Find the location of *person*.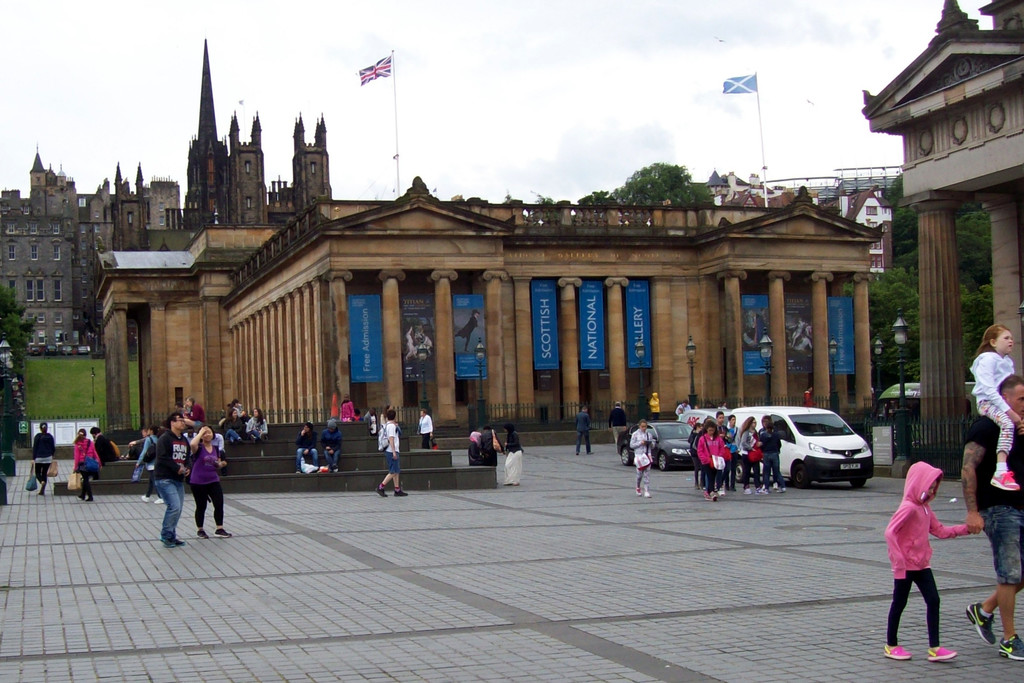
Location: select_region(192, 423, 231, 539).
